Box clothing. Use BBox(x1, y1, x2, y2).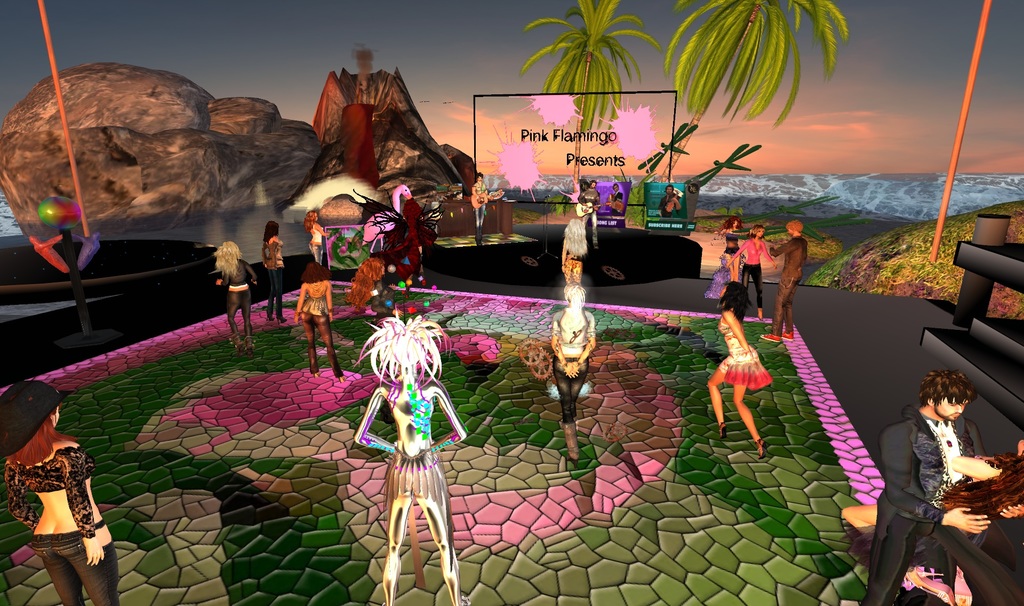
BBox(391, 191, 424, 271).
